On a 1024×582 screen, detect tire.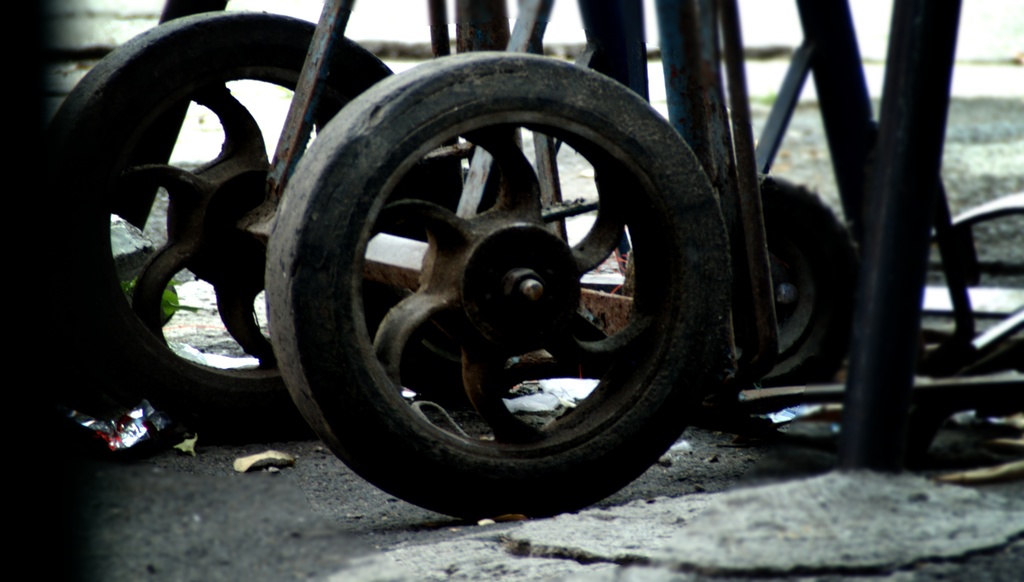
<region>253, 58, 726, 500</region>.
